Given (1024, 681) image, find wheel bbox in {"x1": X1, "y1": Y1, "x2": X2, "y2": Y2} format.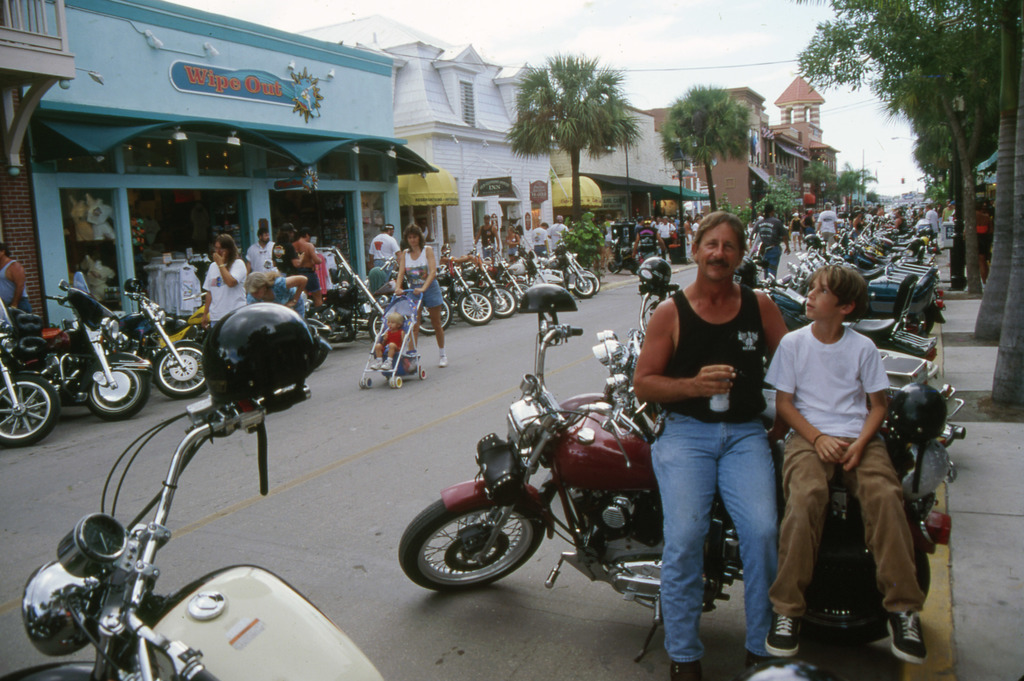
{"x1": 371, "y1": 308, "x2": 379, "y2": 340}.
